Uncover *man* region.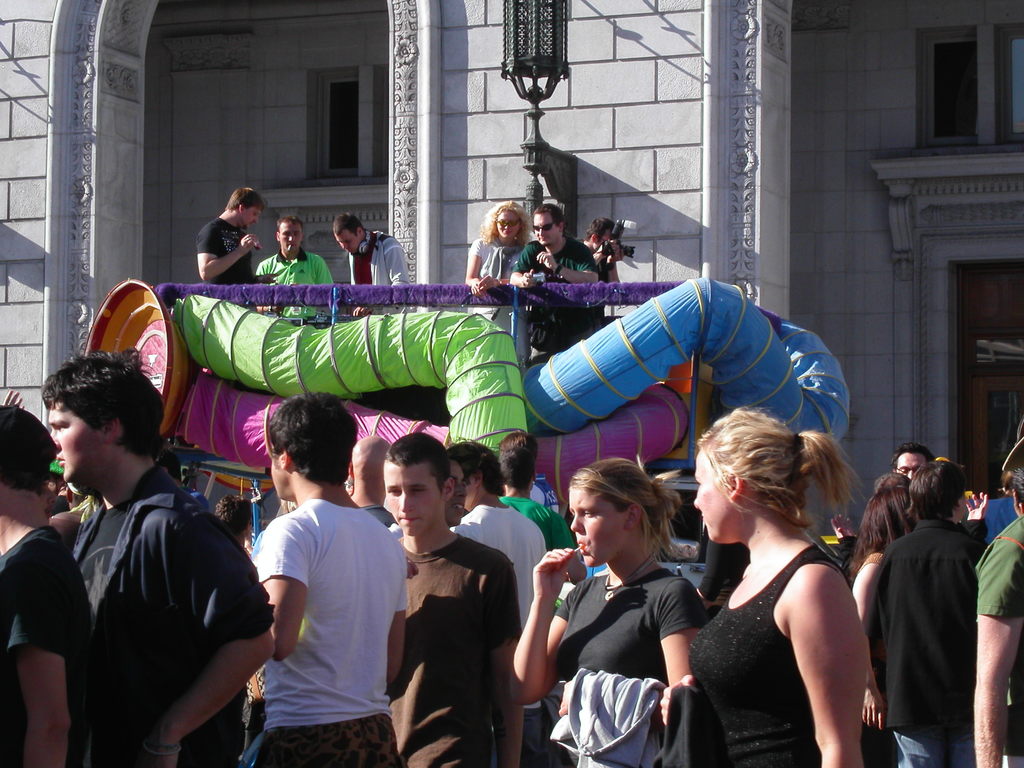
Uncovered: locate(256, 216, 332, 283).
